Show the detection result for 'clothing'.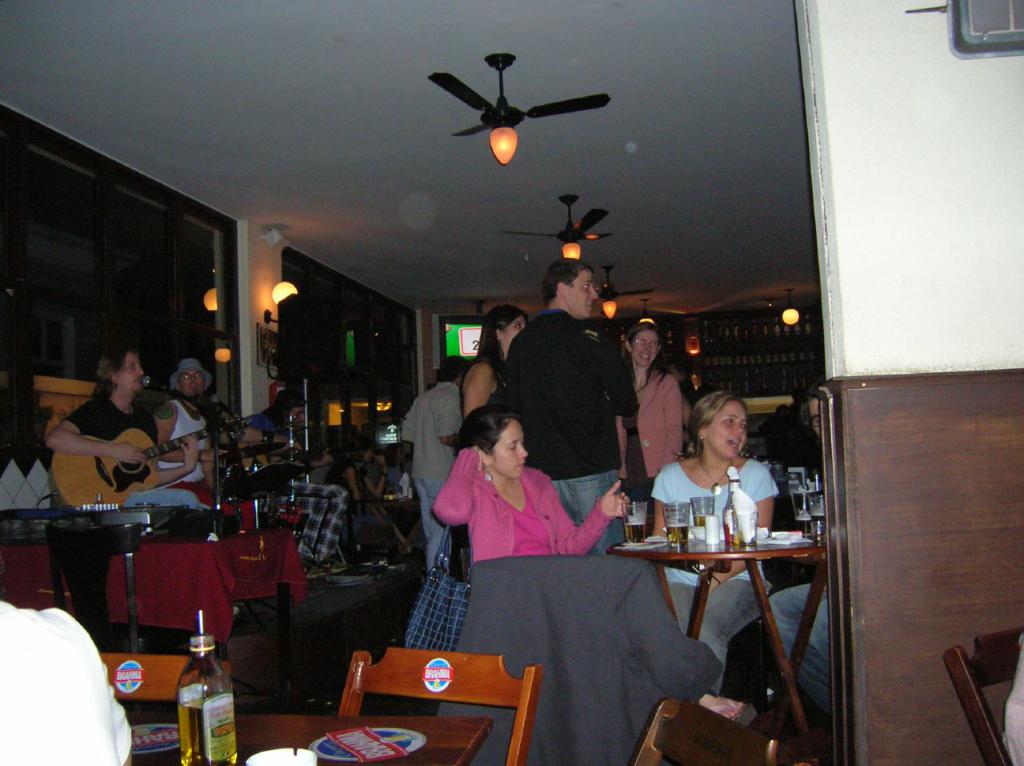
select_region(760, 573, 839, 722).
